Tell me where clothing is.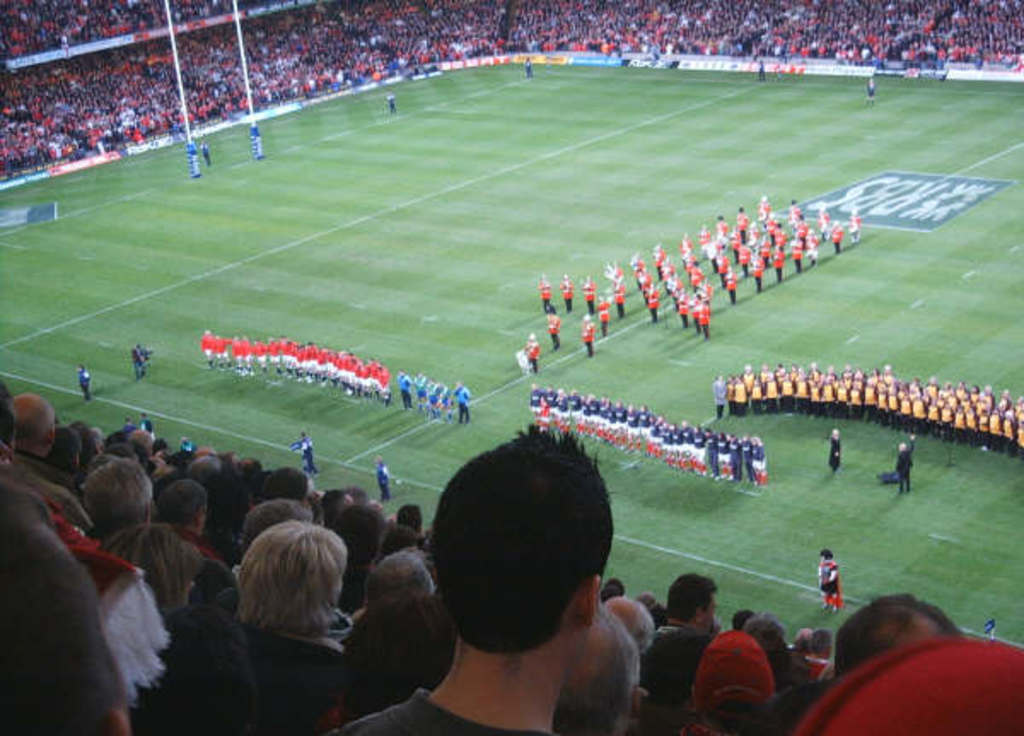
clothing is at bbox=[729, 442, 749, 488].
